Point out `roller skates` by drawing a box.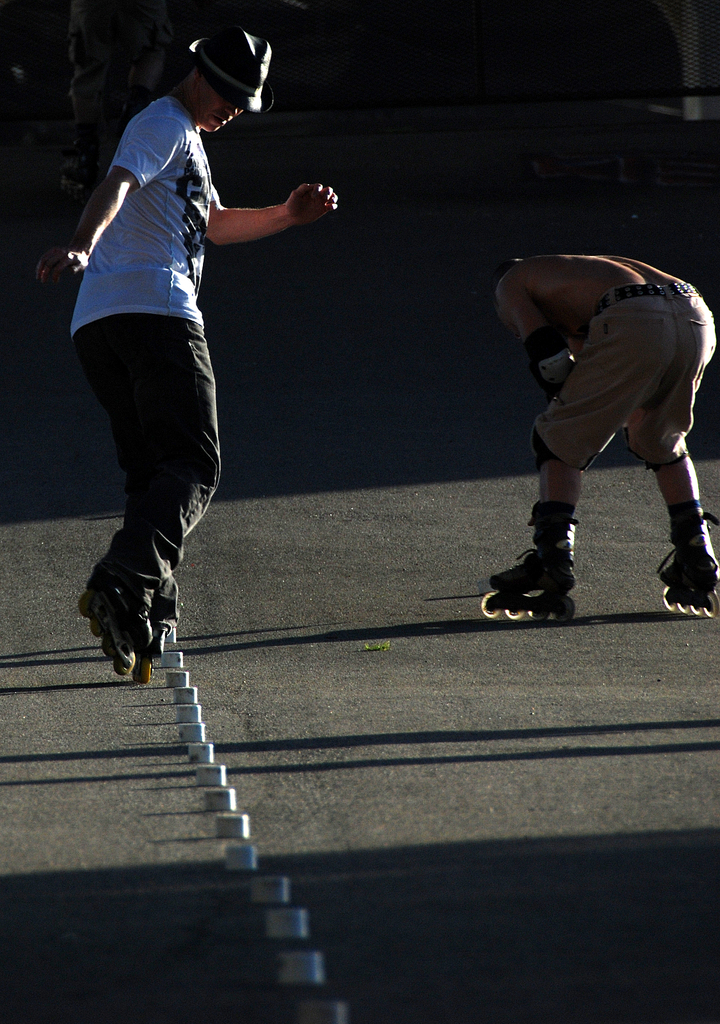
{"x1": 655, "y1": 525, "x2": 719, "y2": 619}.
